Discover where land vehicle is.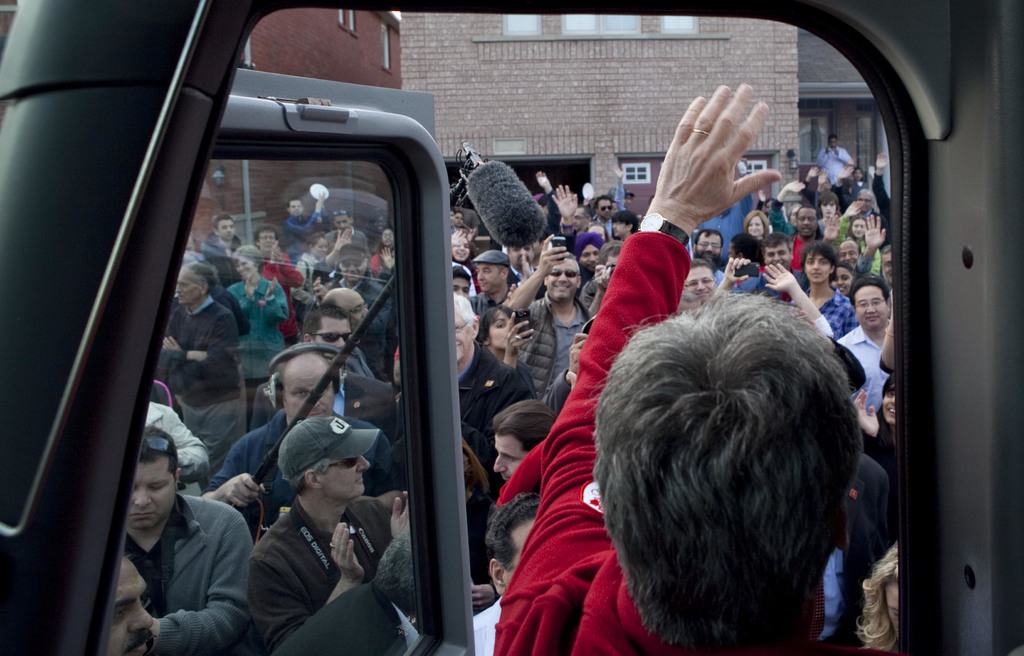
Discovered at BBox(0, 0, 1023, 655).
